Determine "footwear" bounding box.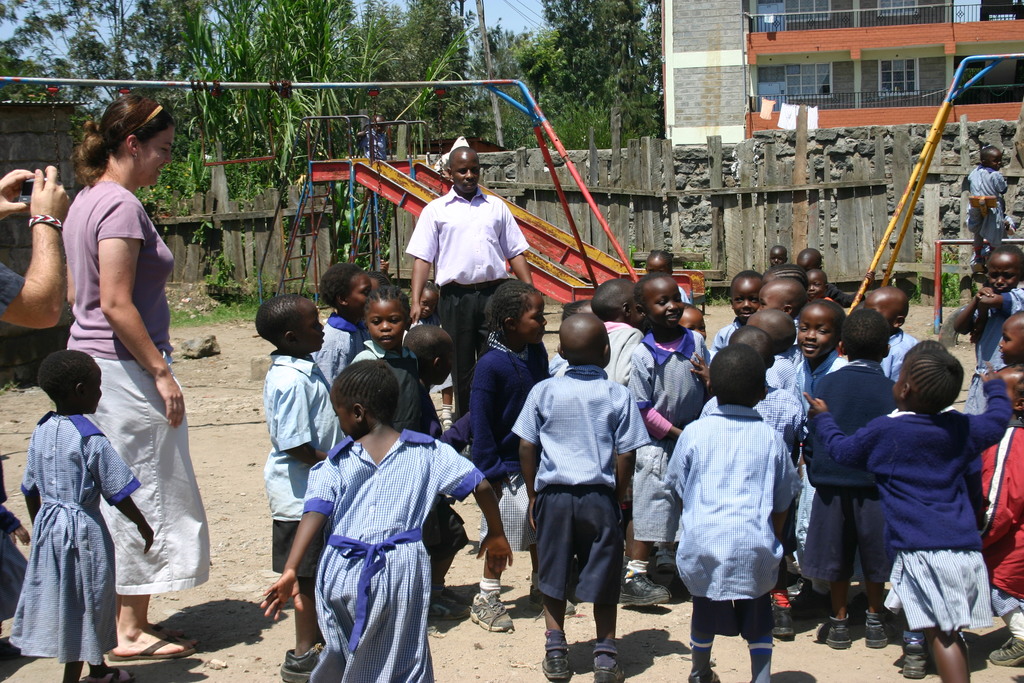
Determined: 431,583,468,621.
